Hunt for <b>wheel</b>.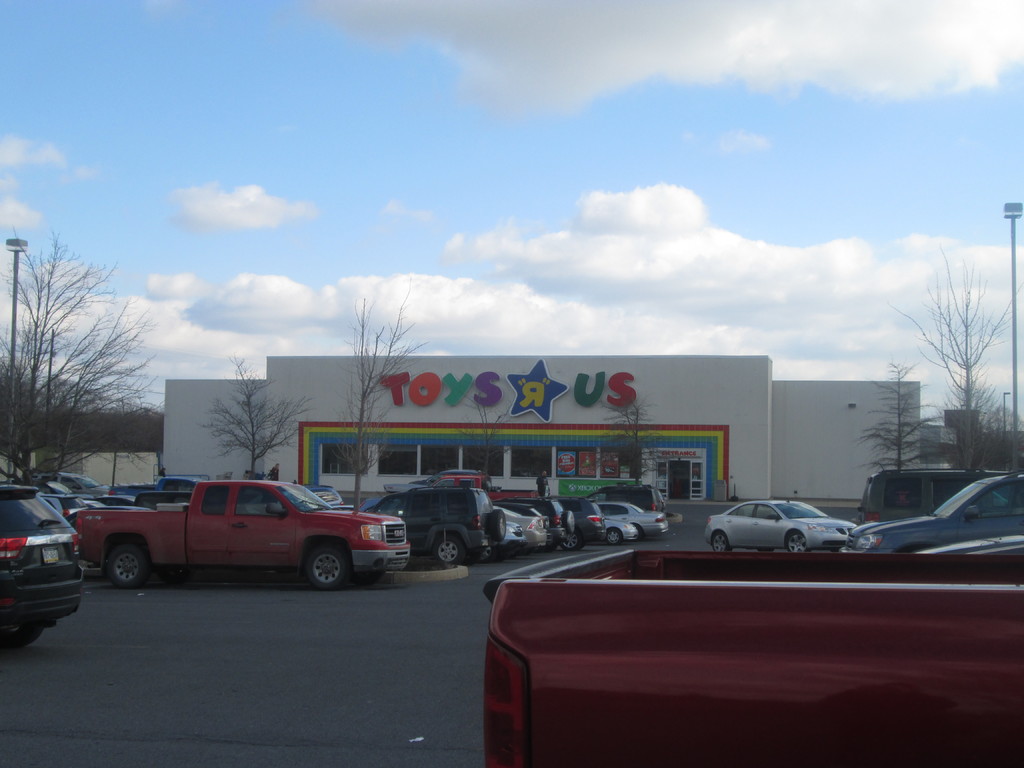
Hunted down at bbox=[634, 523, 644, 536].
